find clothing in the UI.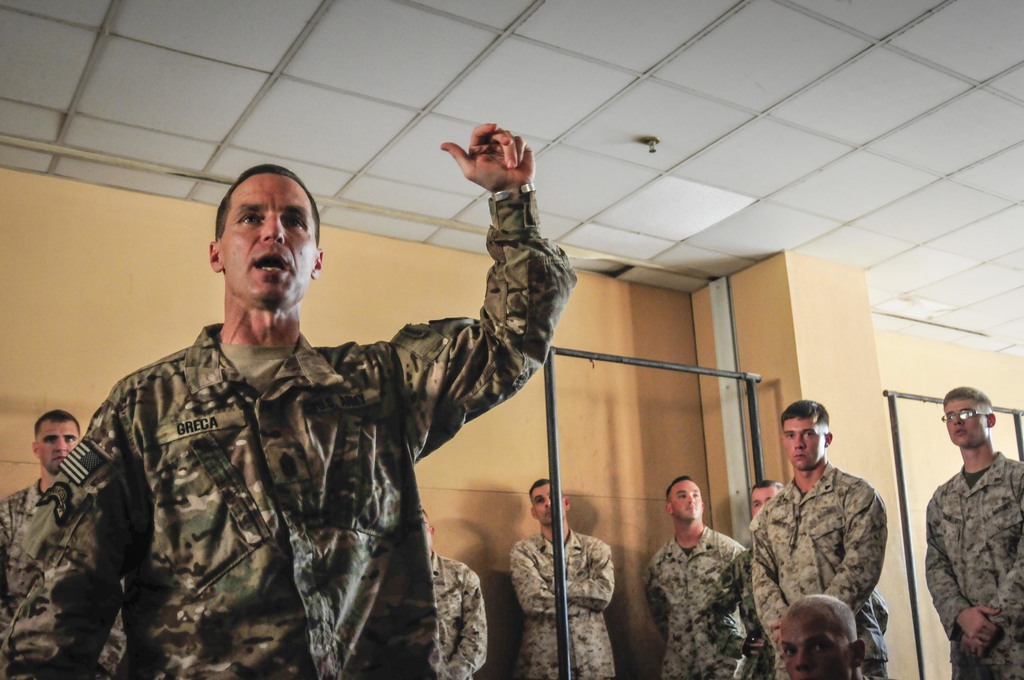
UI element at 914:458:1023:679.
